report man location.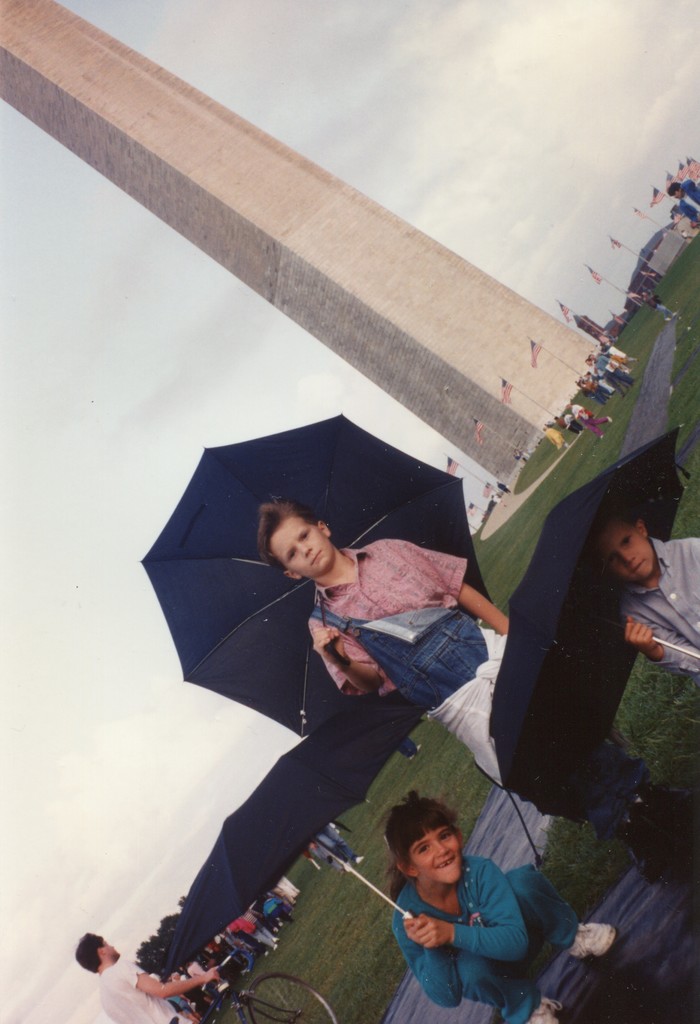
Report: <bbox>585, 354, 638, 389</bbox>.
